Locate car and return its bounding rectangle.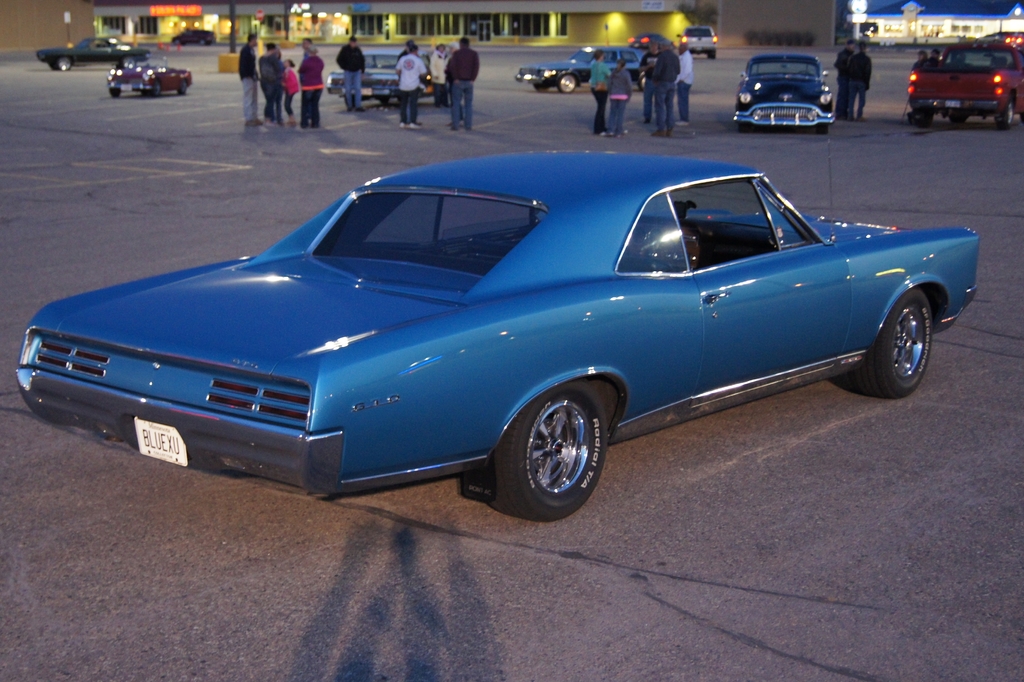
x1=903 y1=37 x2=1021 y2=122.
